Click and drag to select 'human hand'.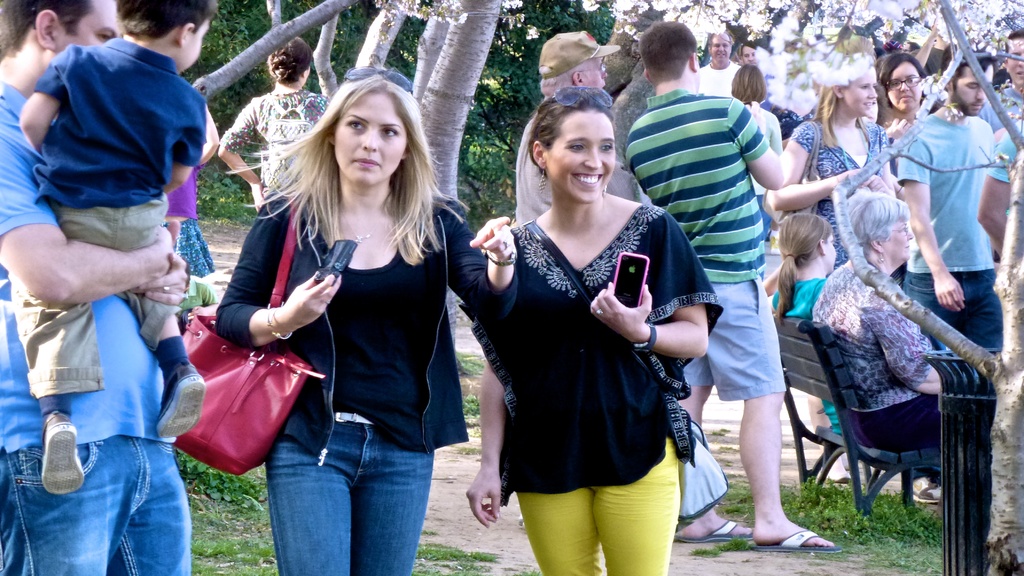
Selection: (861, 172, 888, 193).
